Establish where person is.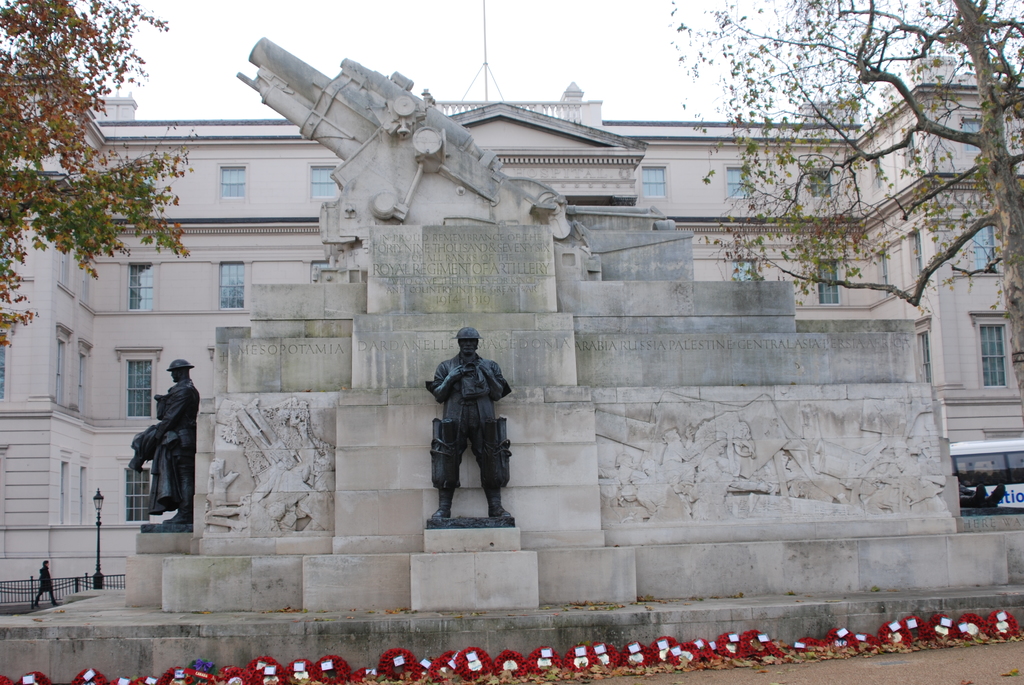
Established at 127,359,204,553.
